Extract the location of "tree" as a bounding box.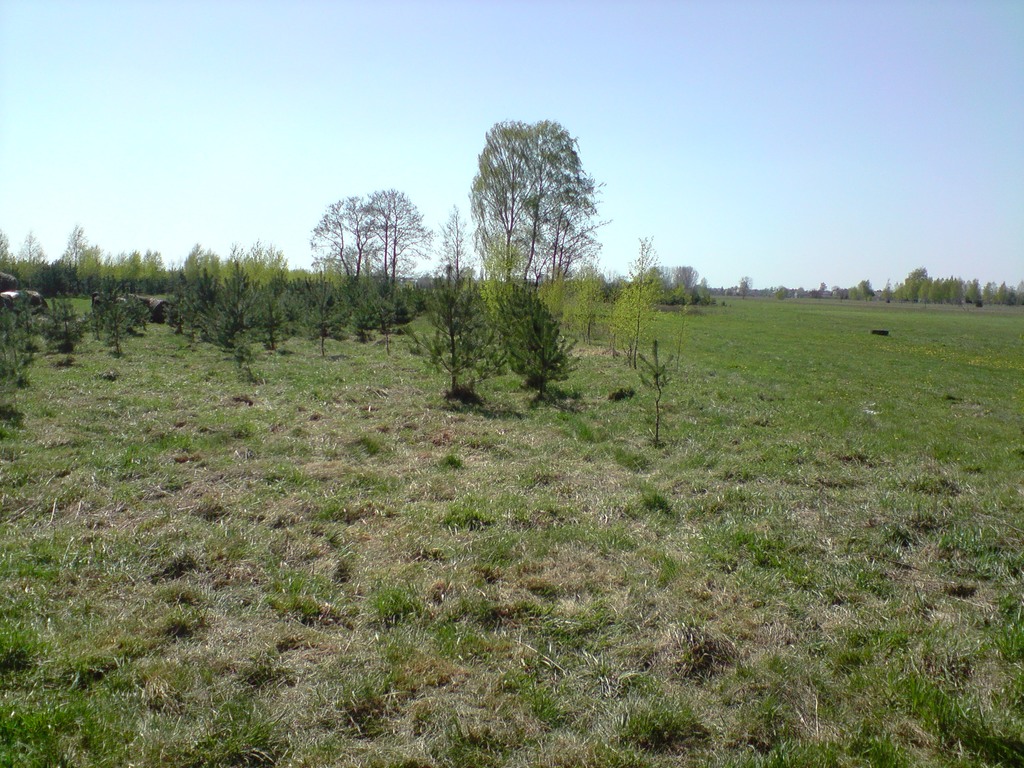
305/190/433/309.
